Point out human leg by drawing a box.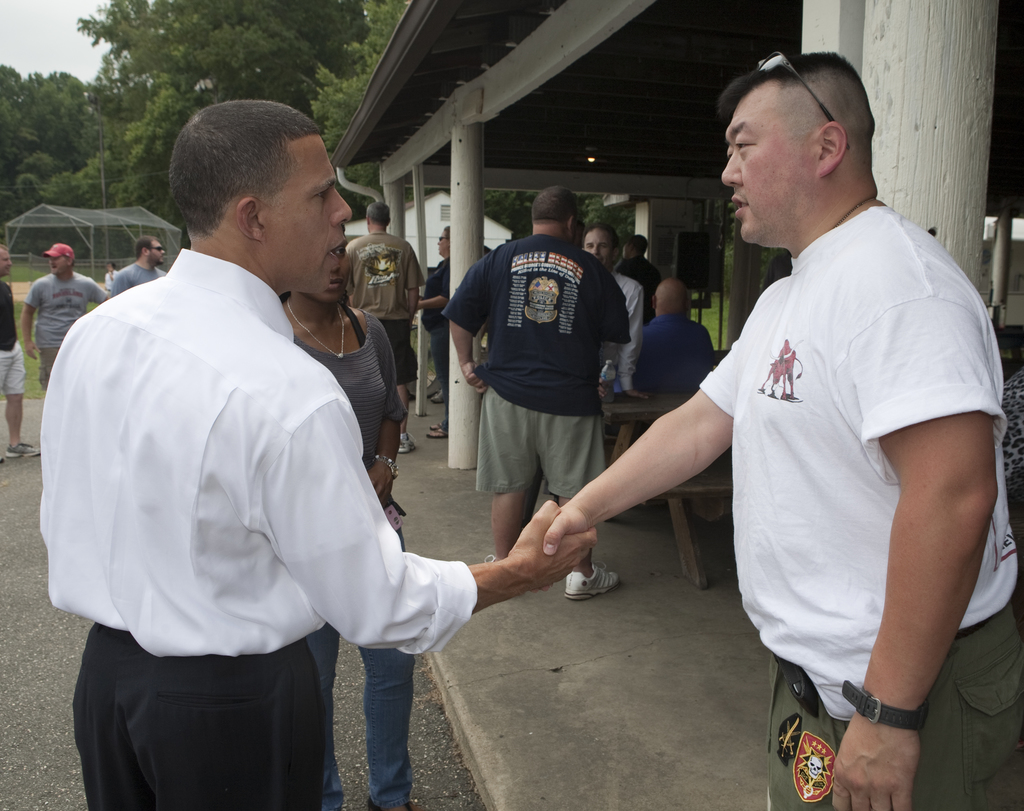
(4, 351, 44, 466).
